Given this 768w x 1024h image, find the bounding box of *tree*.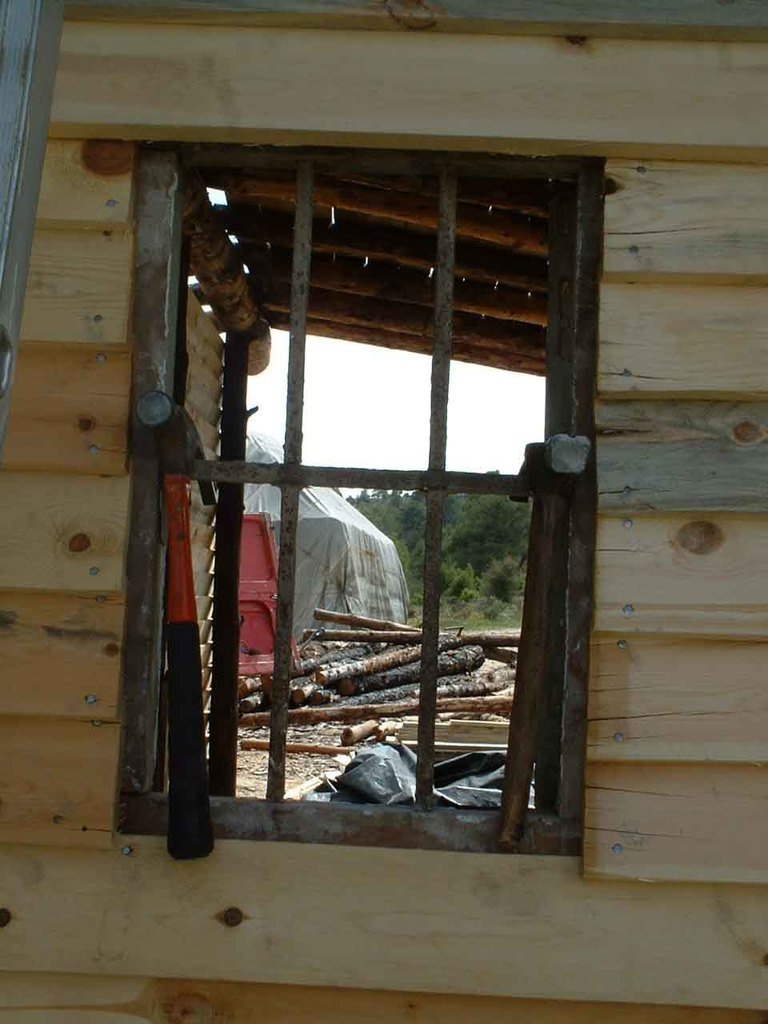
l=350, t=465, r=533, b=617.
